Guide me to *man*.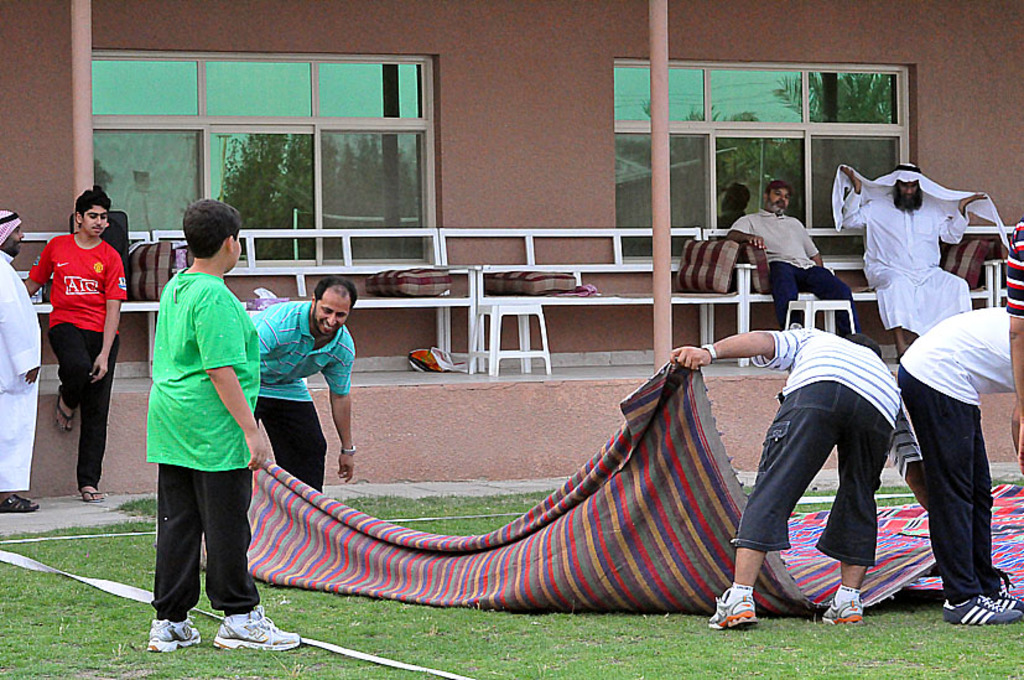
Guidance: select_region(245, 282, 354, 499).
